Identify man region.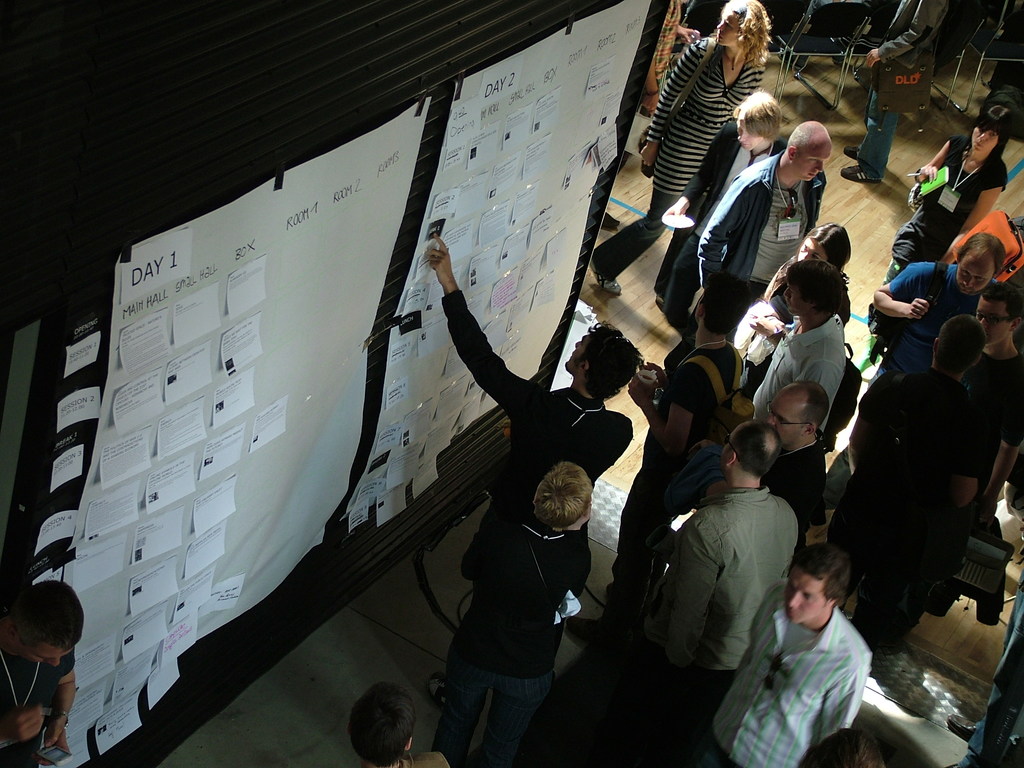
Region: (662,119,838,366).
